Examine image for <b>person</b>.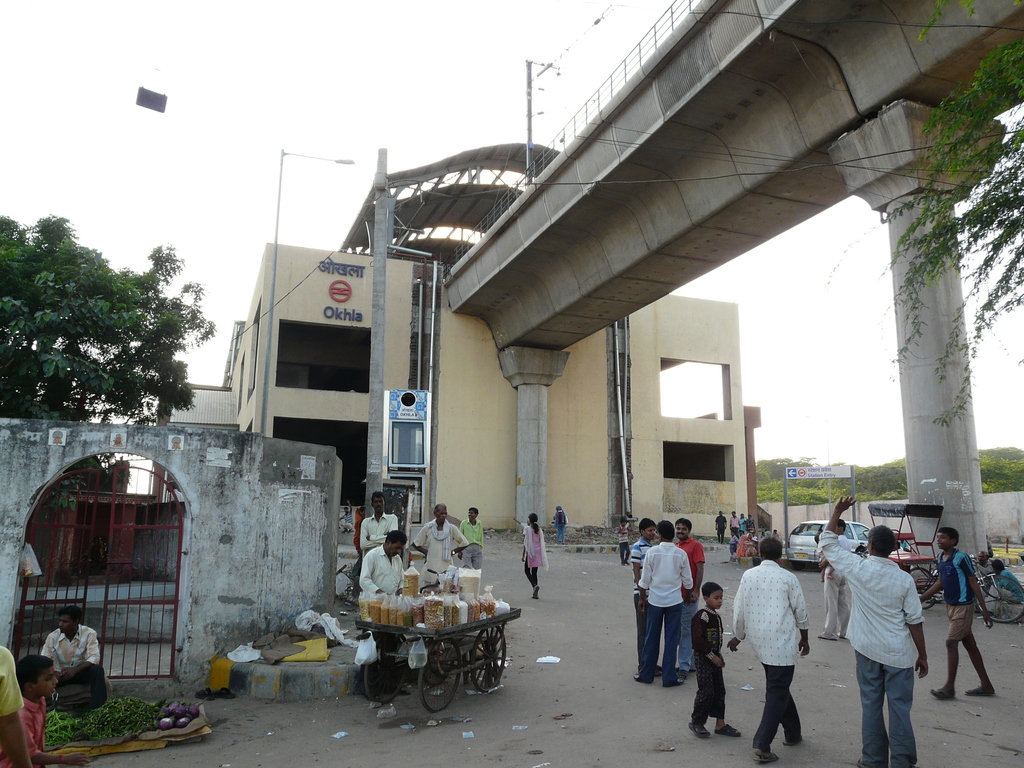
Examination result: 918 527 999 703.
